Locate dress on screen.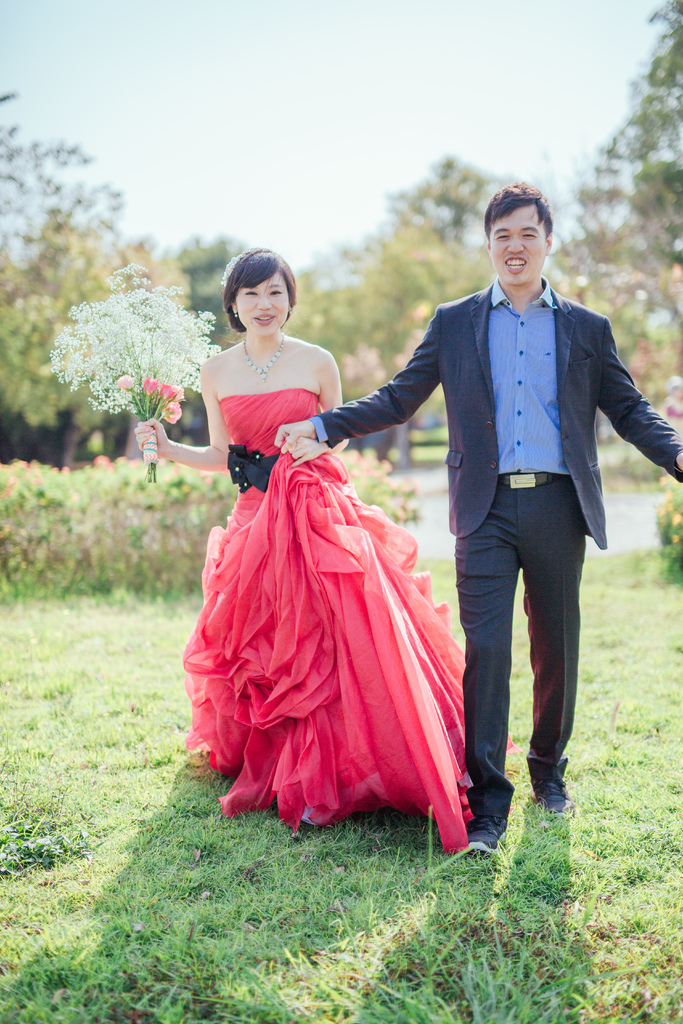
On screen at x1=185, y1=385, x2=516, y2=856.
